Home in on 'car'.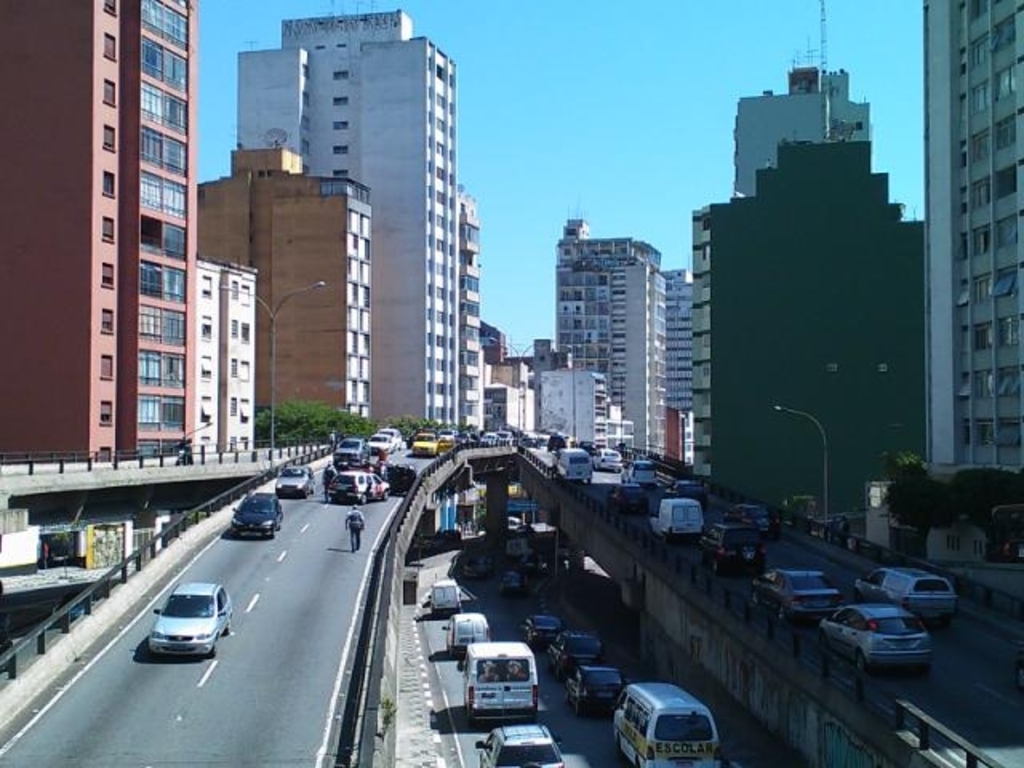
Homed in at (334,437,371,464).
